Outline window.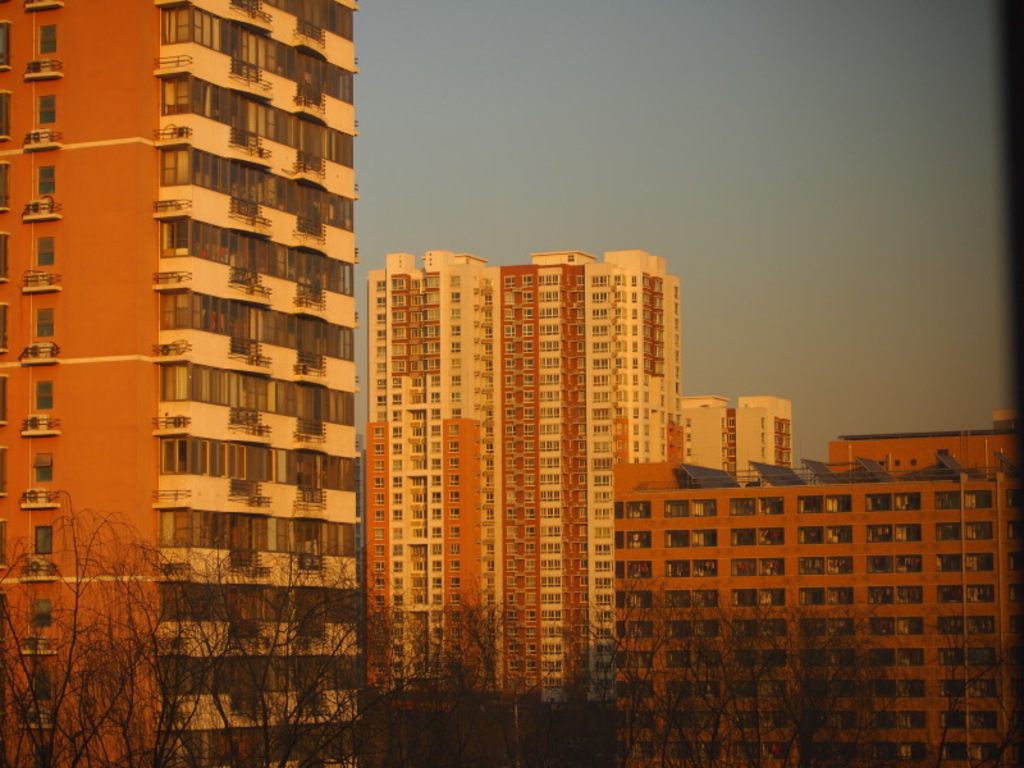
Outline: pyautogui.locateOnScreen(32, 381, 49, 411).
